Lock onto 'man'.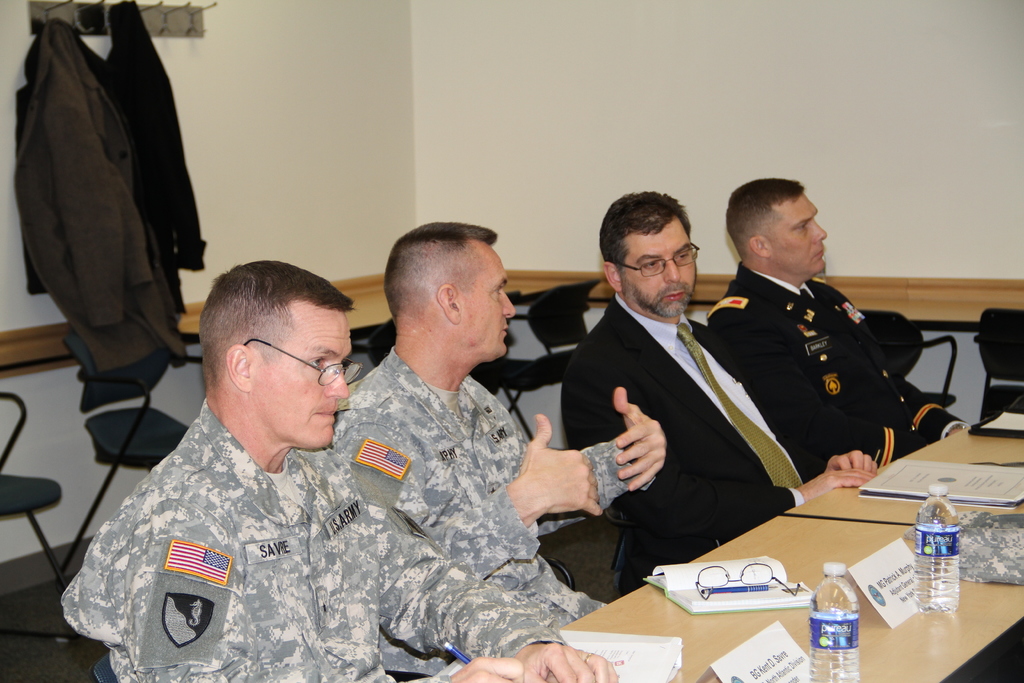
Locked: box=[332, 223, 666, 632].
